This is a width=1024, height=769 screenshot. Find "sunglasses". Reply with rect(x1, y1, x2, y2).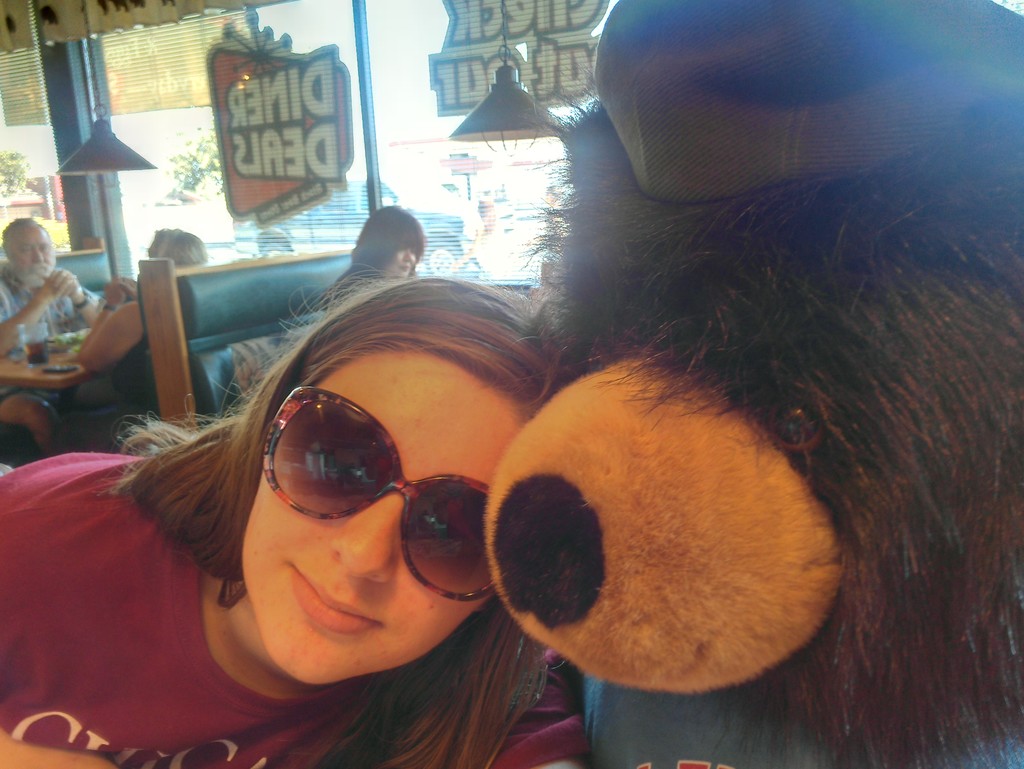
rect(262, 383, 497, 604).
